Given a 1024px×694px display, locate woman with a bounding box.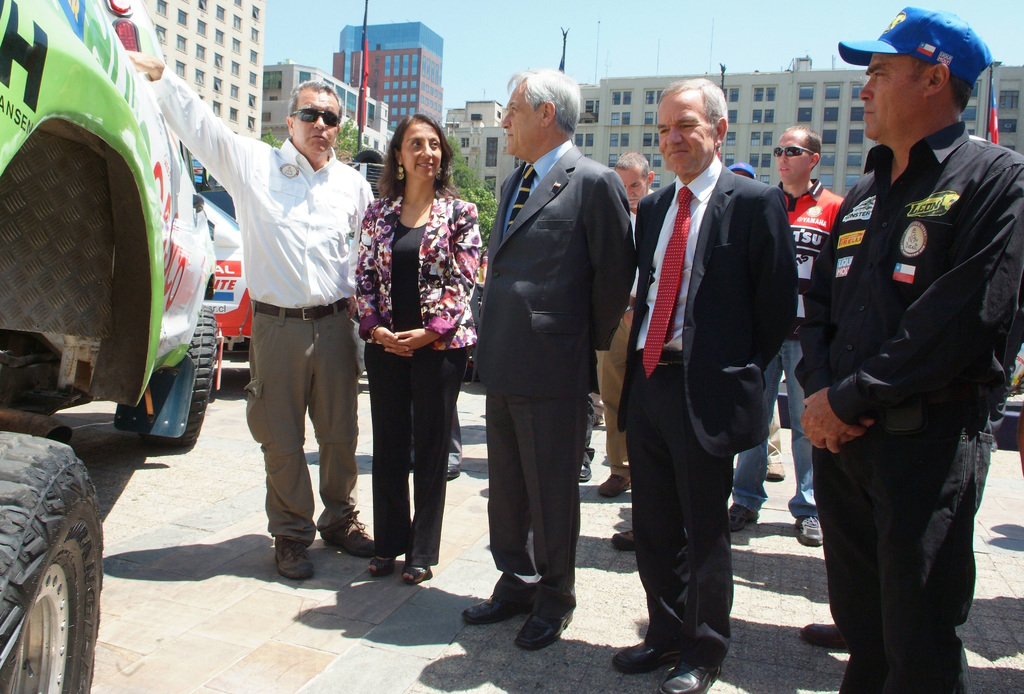
Located: BBox(354, 123, 477, 578).
